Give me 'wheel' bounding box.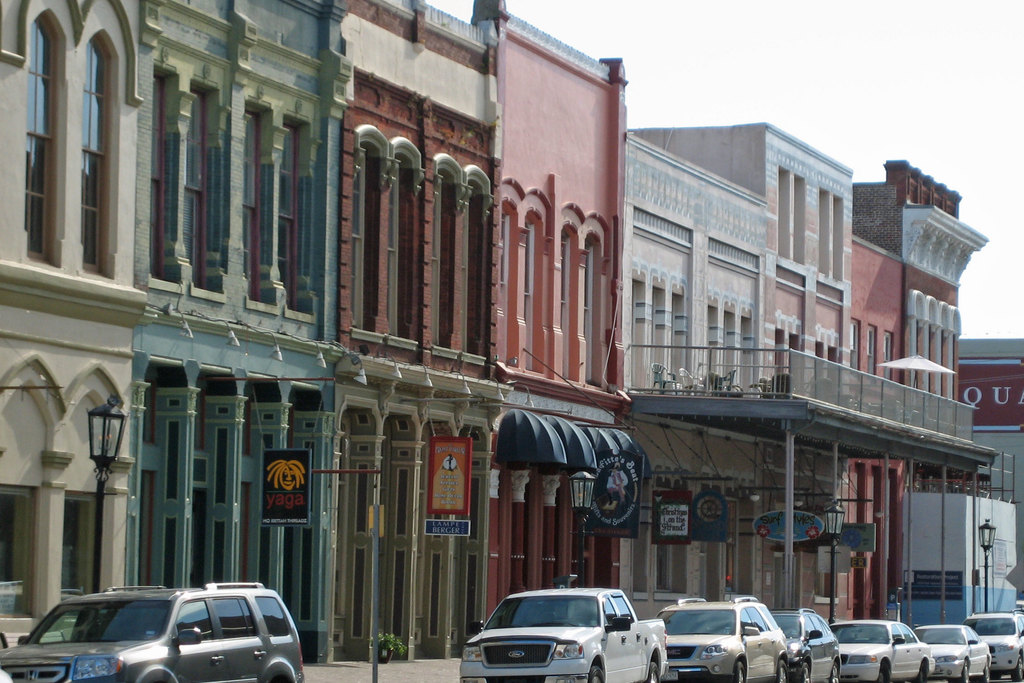
bbox=(961, 661, 972, 682).
